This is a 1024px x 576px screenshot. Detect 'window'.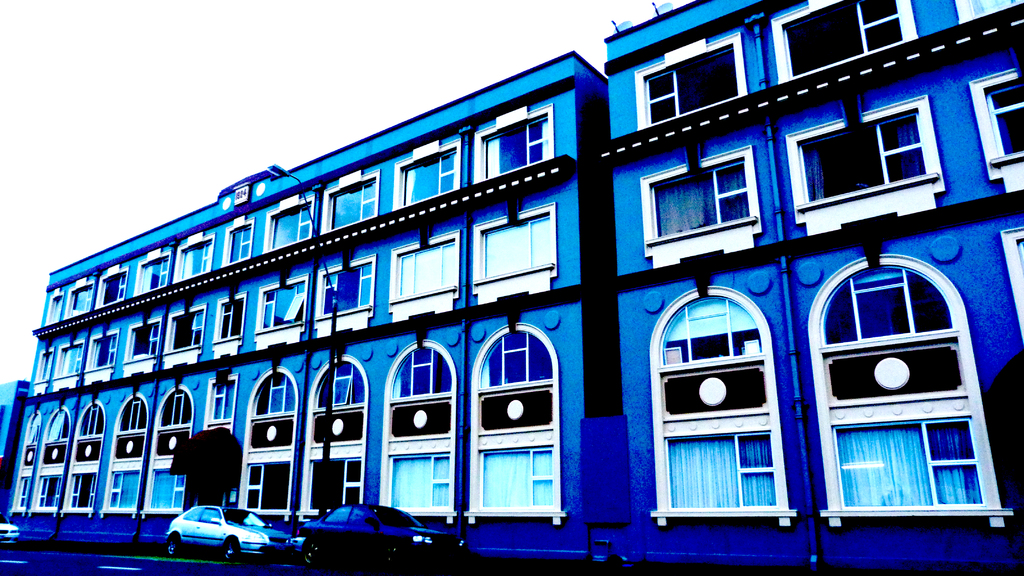
26 401 72 518.
